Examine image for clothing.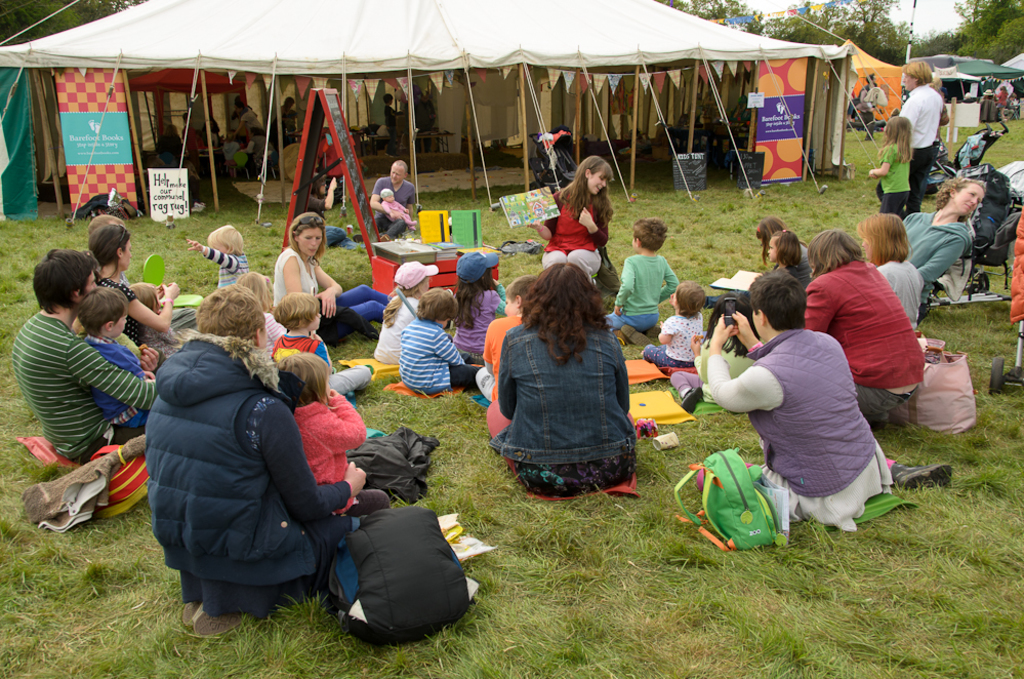
Examination result: select_region(287, 381, 372, 520).
